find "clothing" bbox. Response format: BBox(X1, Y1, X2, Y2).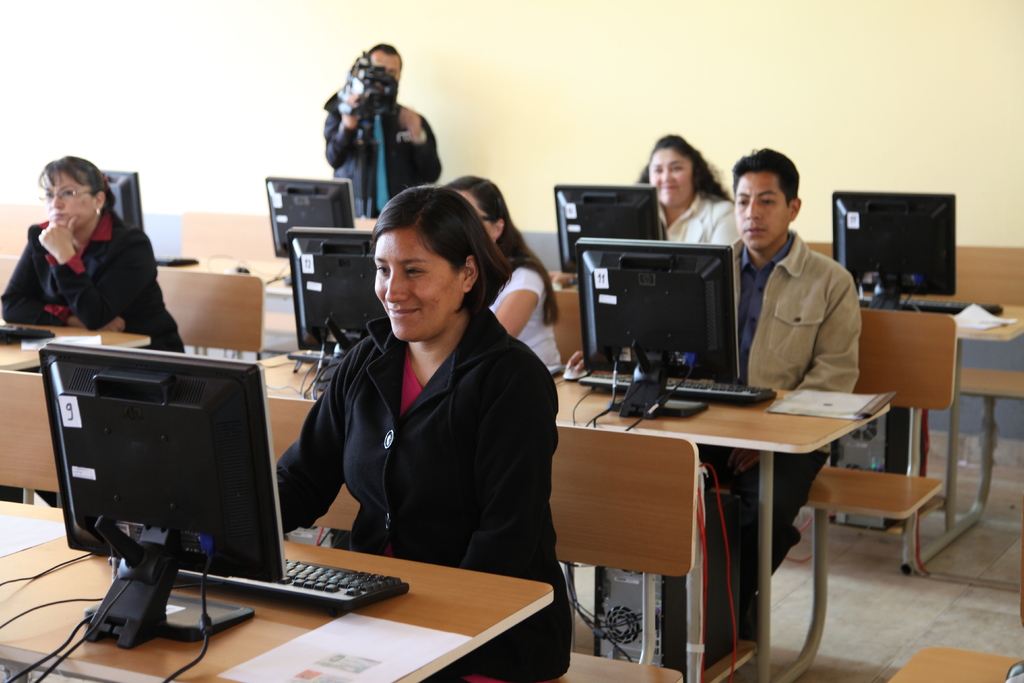
BBox(489, 265, 561, 366).
